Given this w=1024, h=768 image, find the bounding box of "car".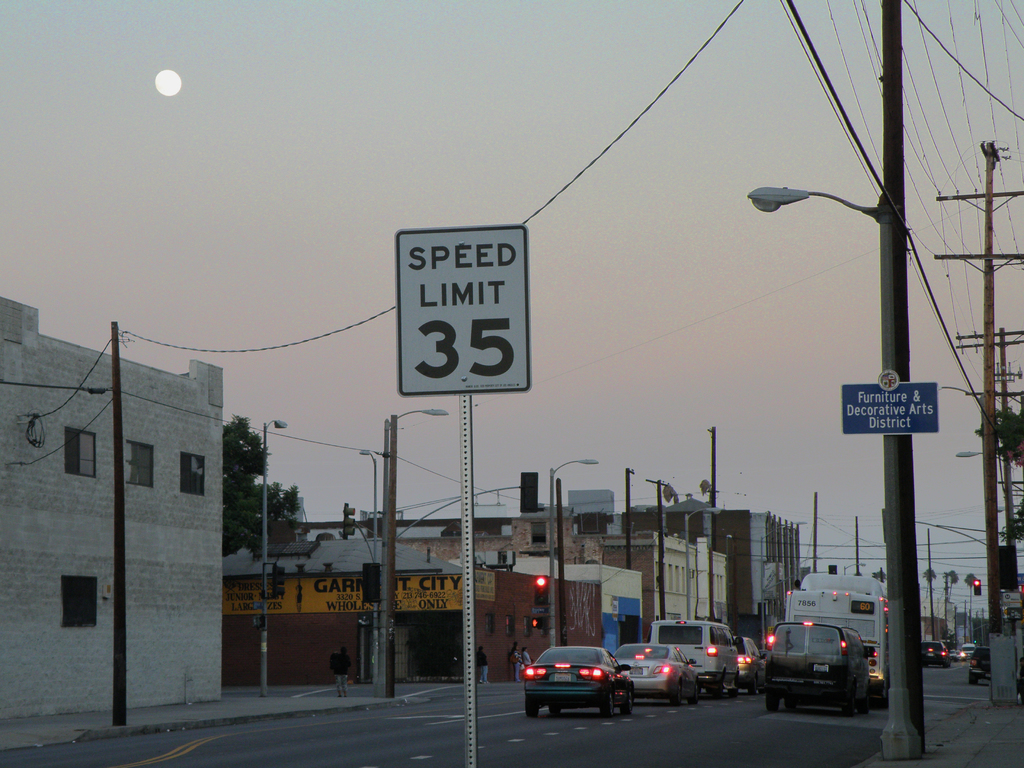
select_region(969, 645, 990, 682).
